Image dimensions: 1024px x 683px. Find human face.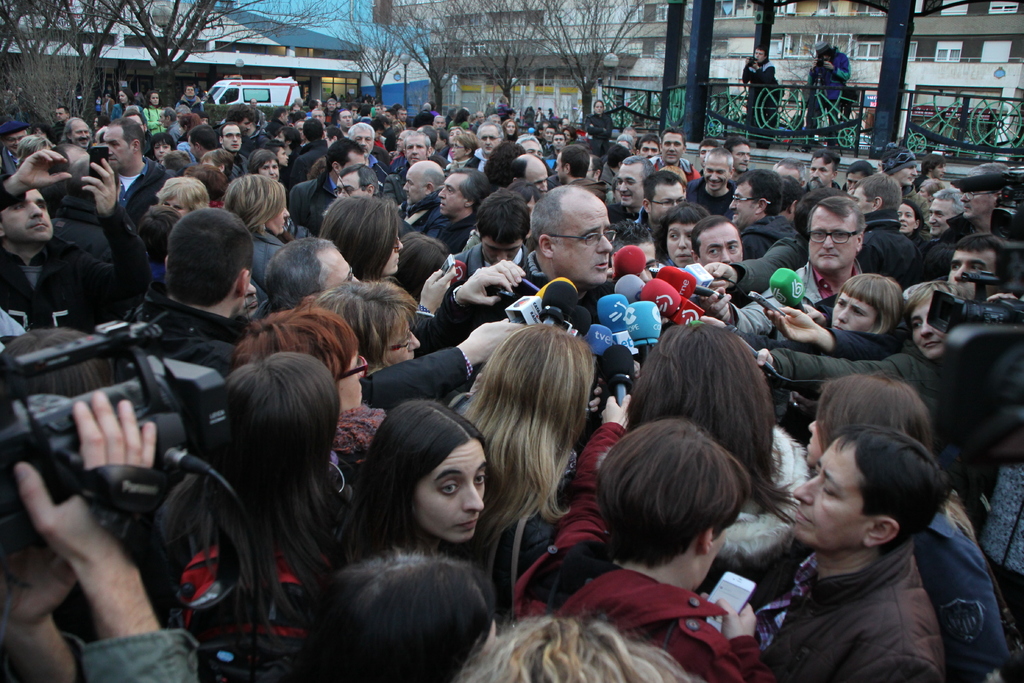
l=351, t=124, r=380, b=155.
